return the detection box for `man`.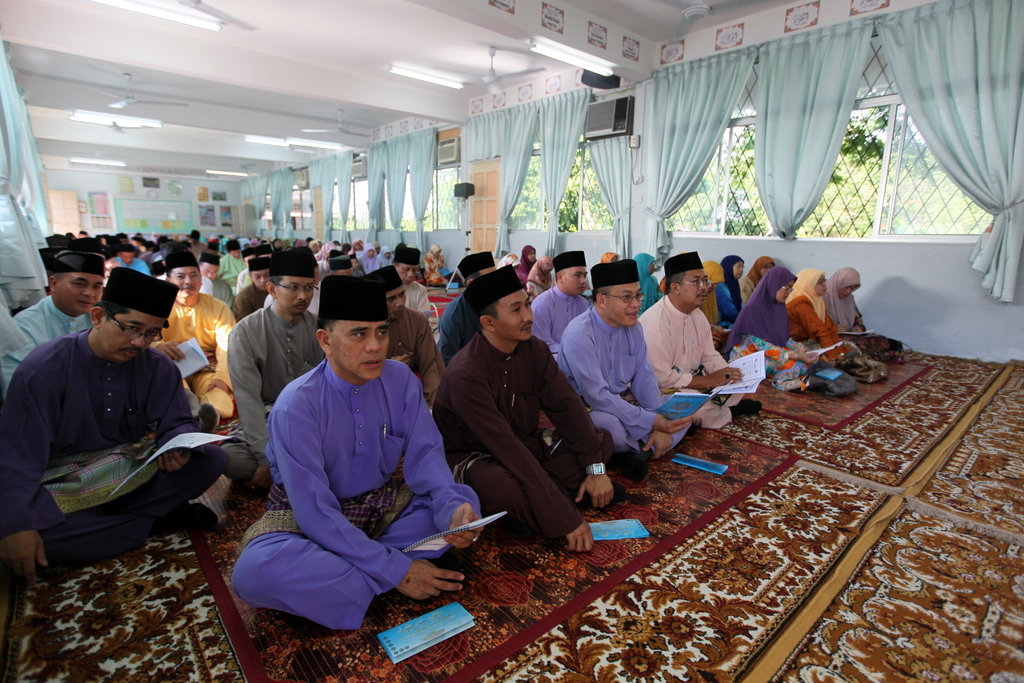
l=10, t=267, r=231, b=589.
